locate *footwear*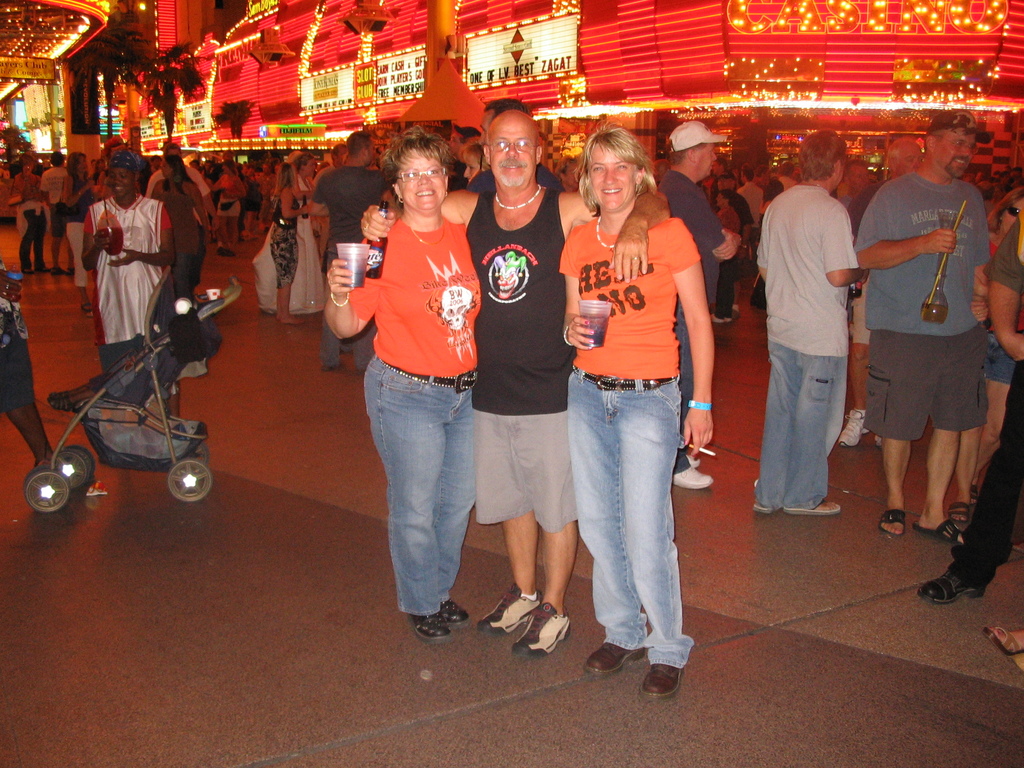
crop(757, 502, 776, 511)
